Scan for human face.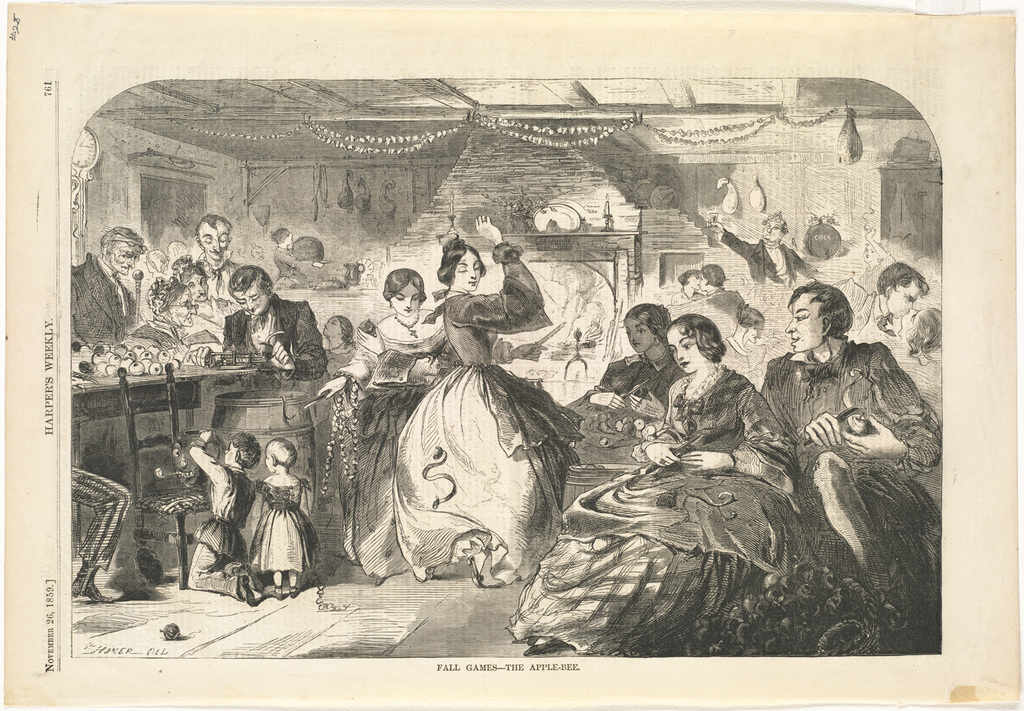
Scan result: box=[787, 293, 823, 352].
